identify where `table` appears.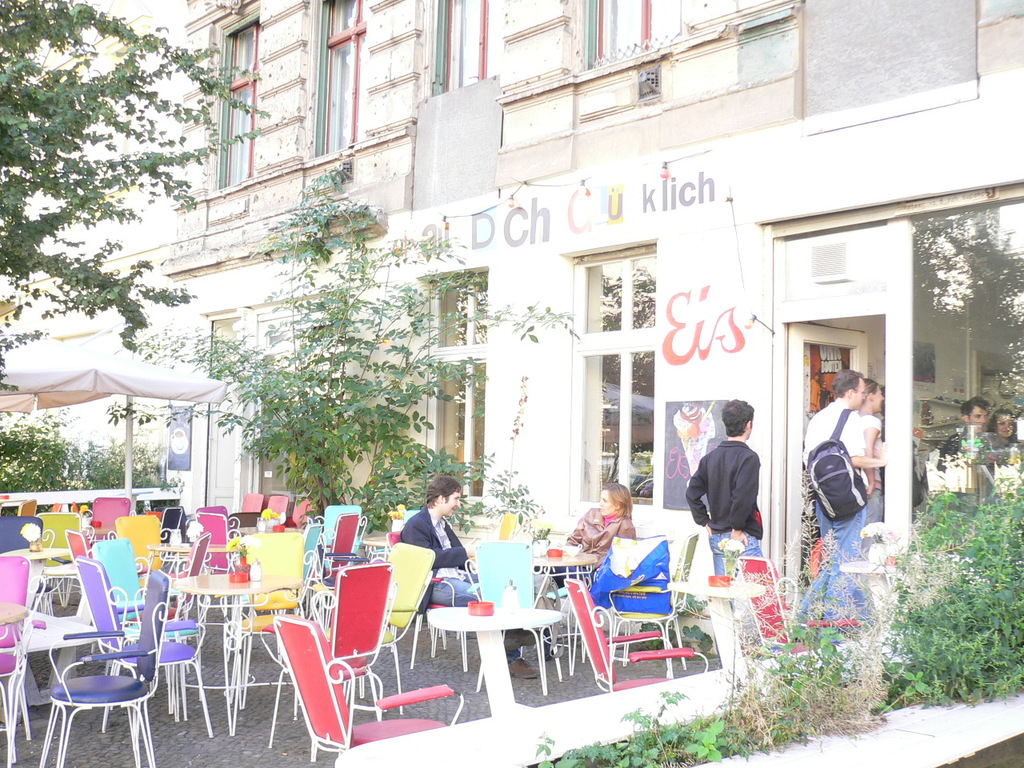
Appears at bbox(430, 602, 574, 688).
